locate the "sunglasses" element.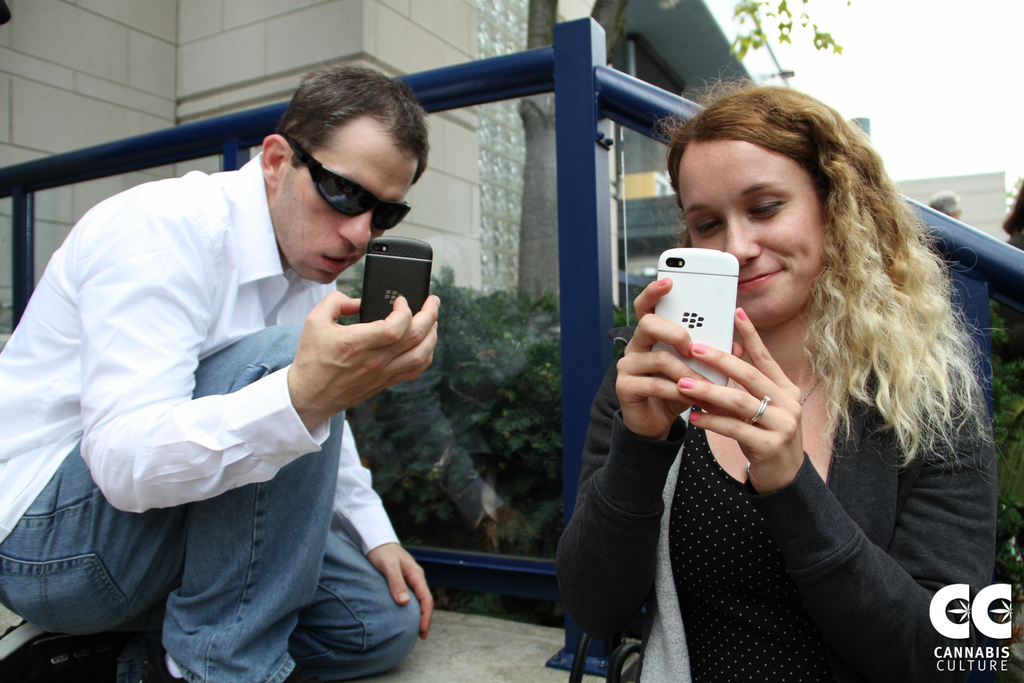
Element bbox: BBox(286, 139, 411, 234).
